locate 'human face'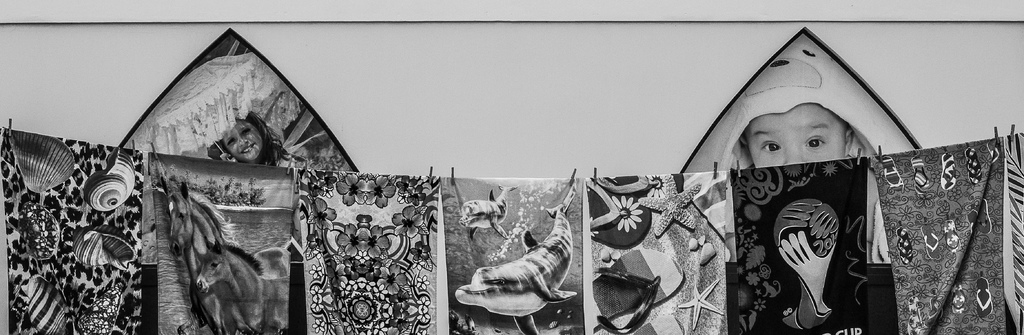
x1=227, y1=116, x2=261, y2=162
